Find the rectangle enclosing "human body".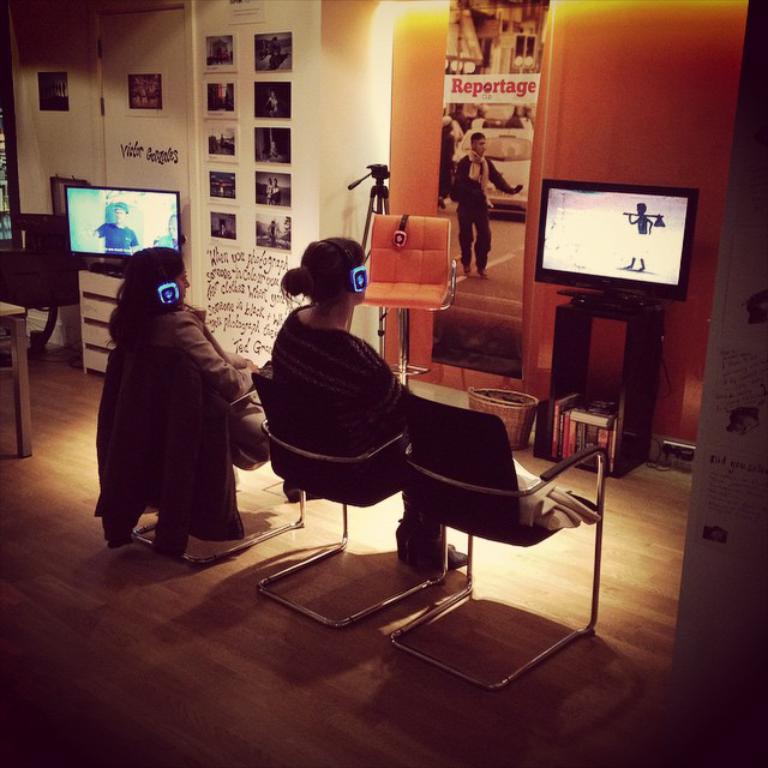
detection(95, 206, 138, 252).
